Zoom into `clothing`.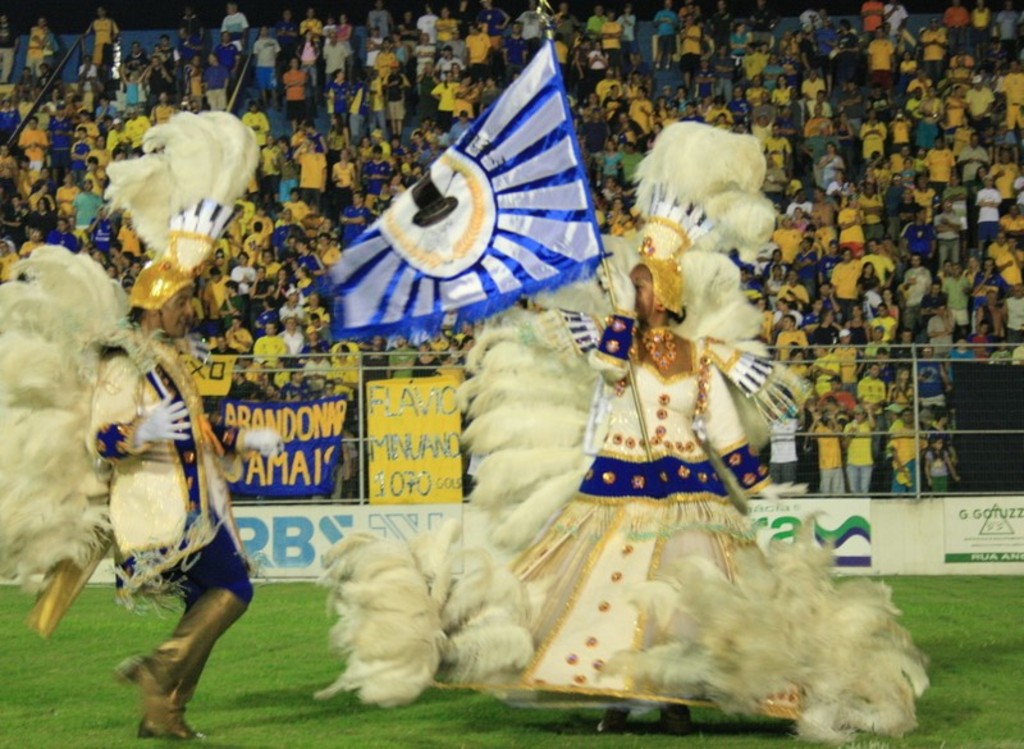
Zoom target: <region>282, 198, 314, 221</region>.
